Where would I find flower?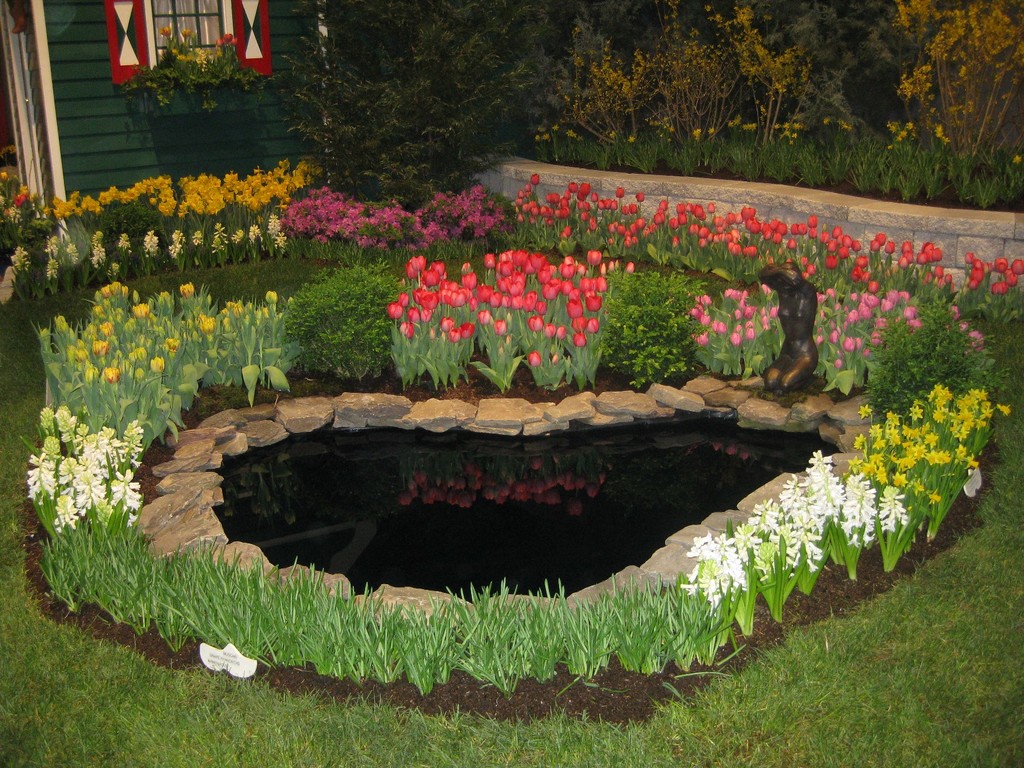
At (246, 223, 256, 239).
